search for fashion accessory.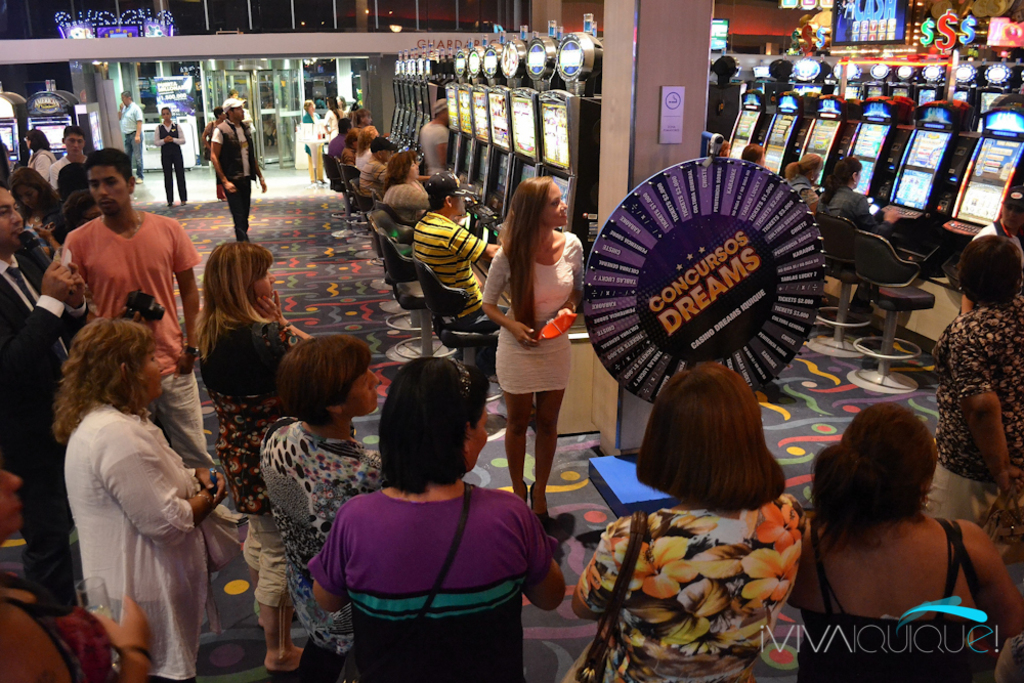
Found at [left=558, top=514, right=647, bottom=682].
